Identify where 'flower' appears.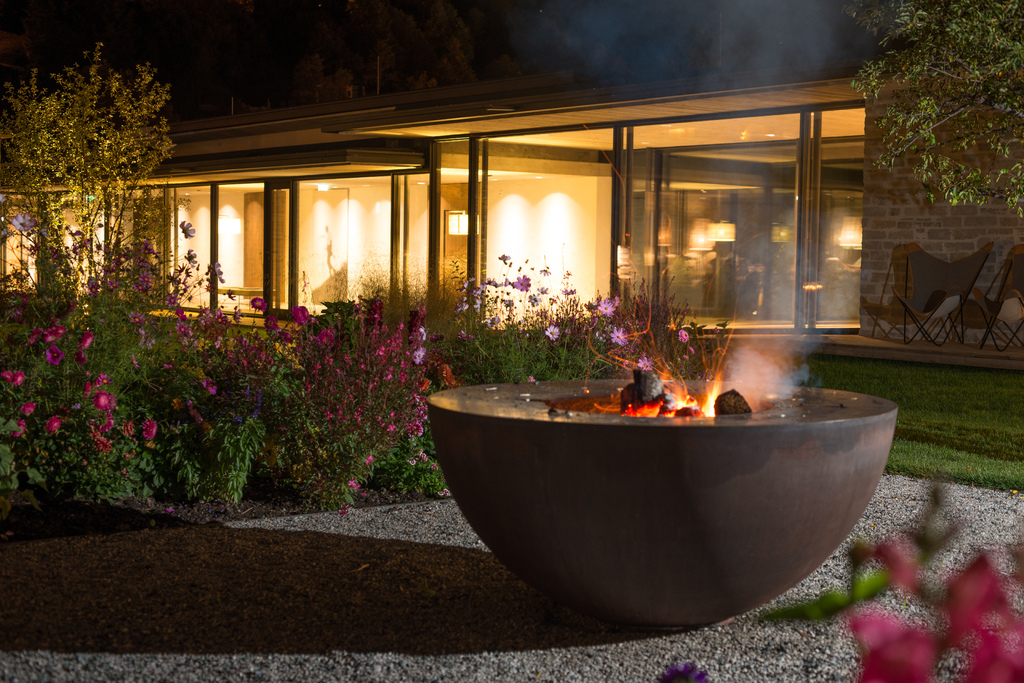
Appears at 12:215:39:227.
